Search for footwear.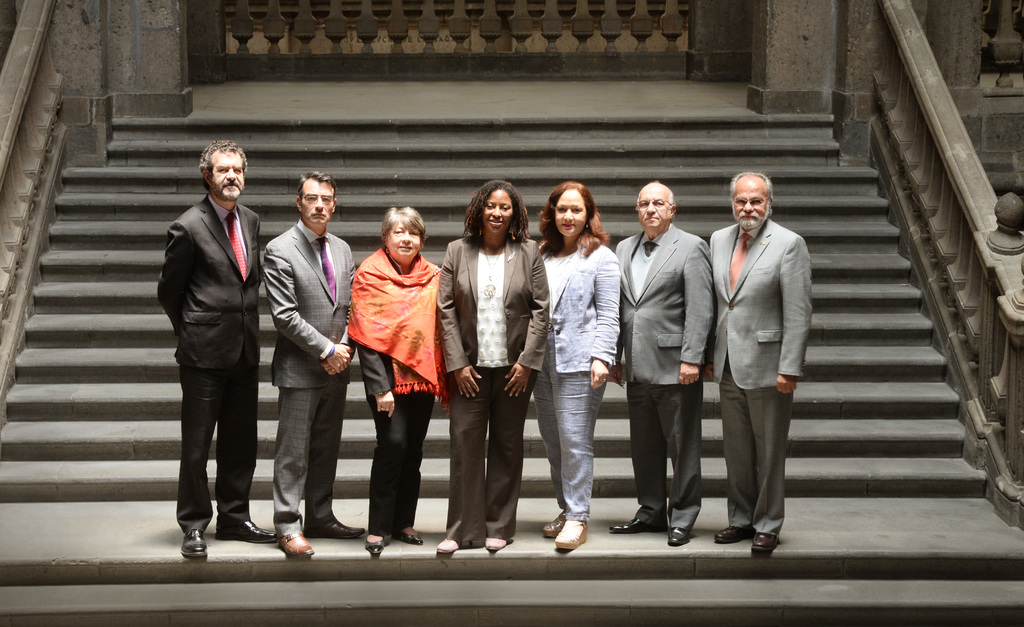
Found at box=[278, 530, 314, 558].
